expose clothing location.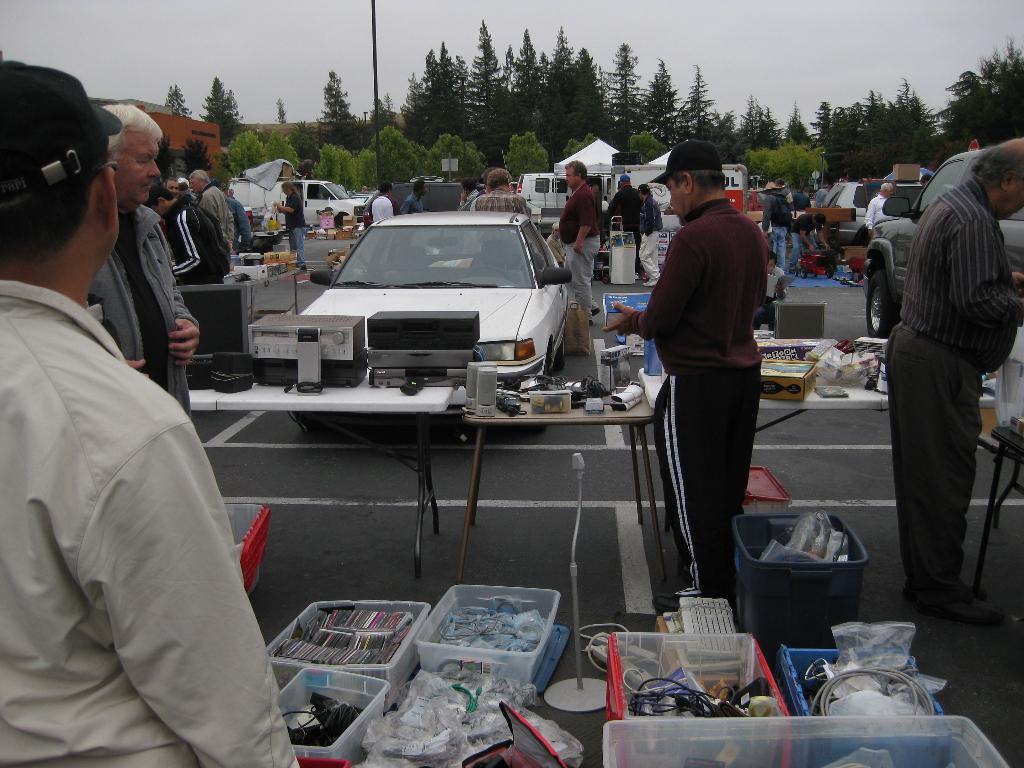
Exposed at {"x1": 157, "y1": 200, "x2": 234, "y2": 283}.
